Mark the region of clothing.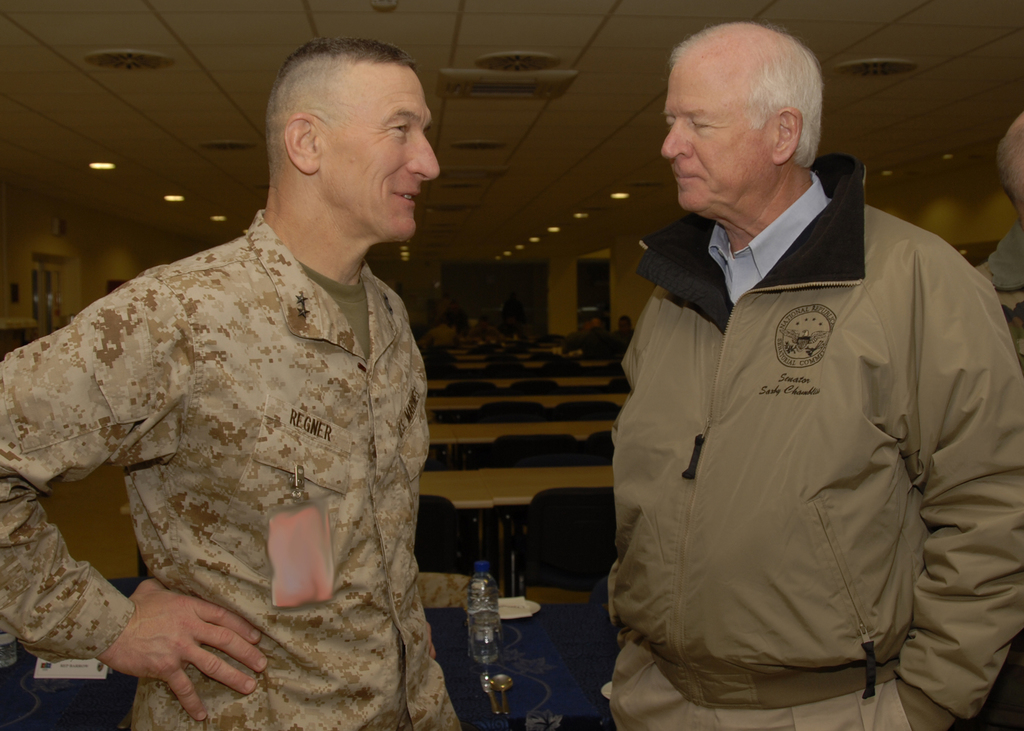
Region: select_region(0, 211, 465, 730).
